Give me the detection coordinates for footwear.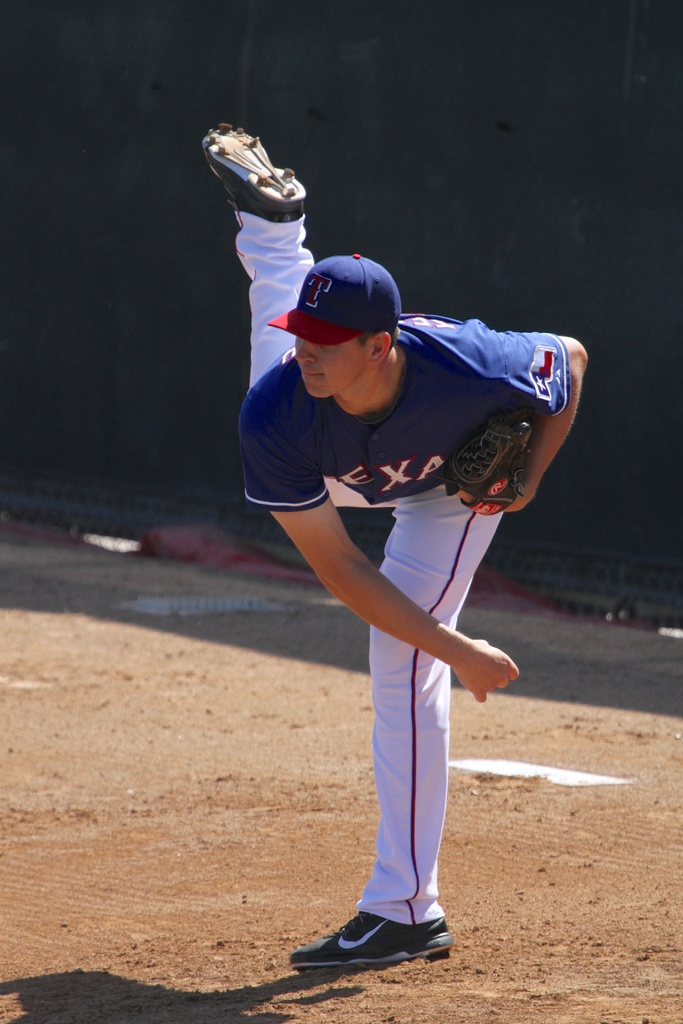
{"left": 198, "top": 124, "right": 308, "bottom": 223}.
